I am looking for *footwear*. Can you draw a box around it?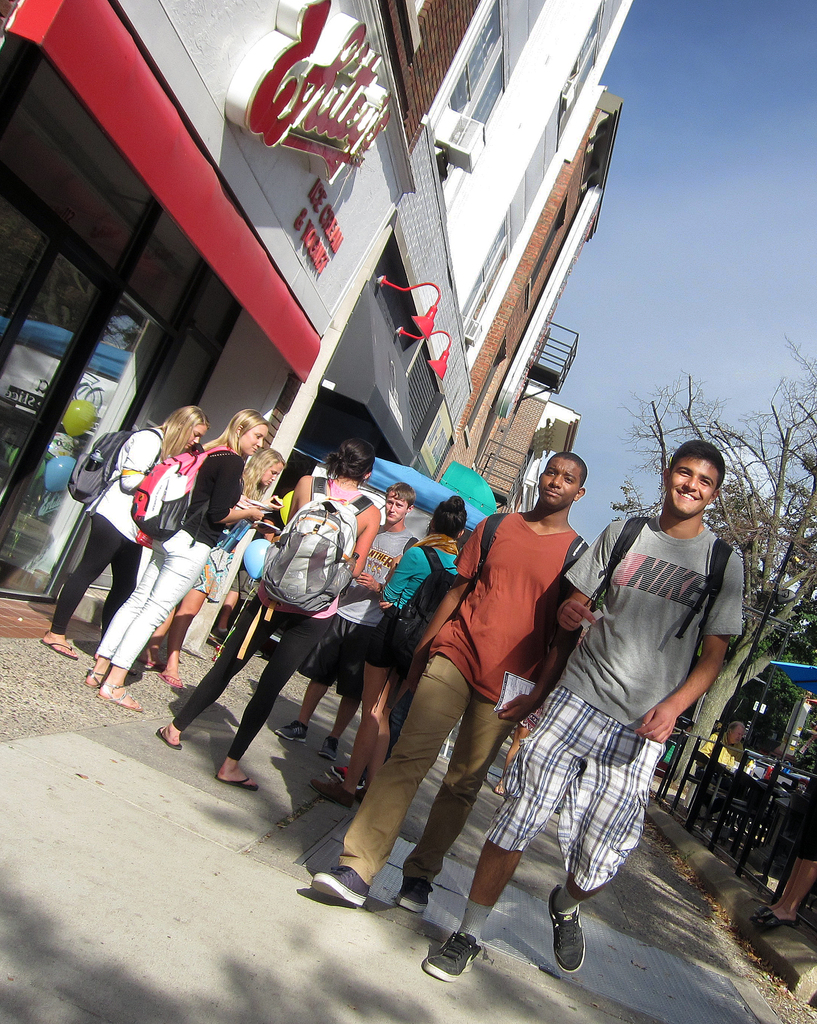
Sure, the bounding box is detection(415, 933, 479, 987).
